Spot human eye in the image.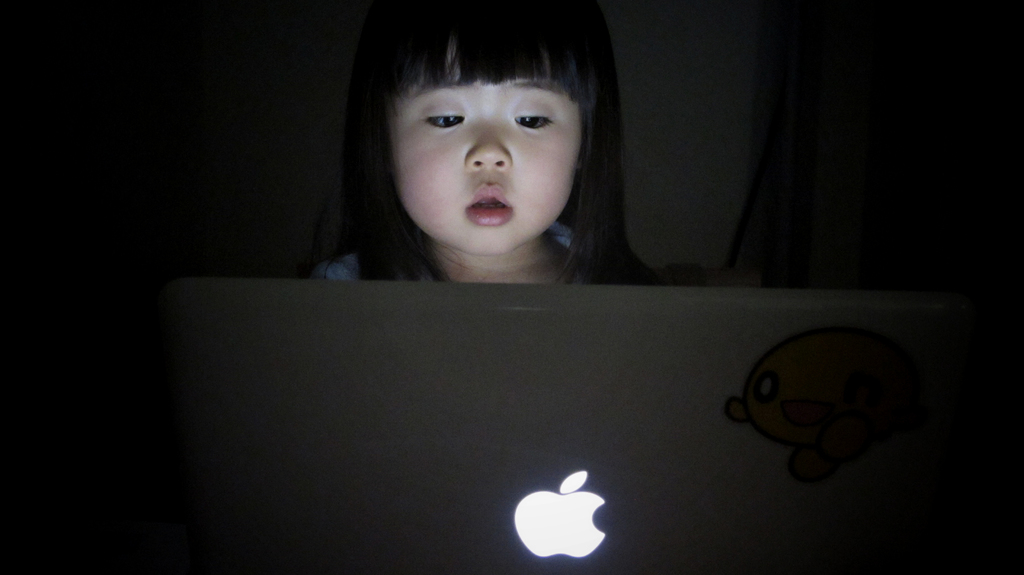
human eye found at left=419, top=106, right=468, bottom=136.
